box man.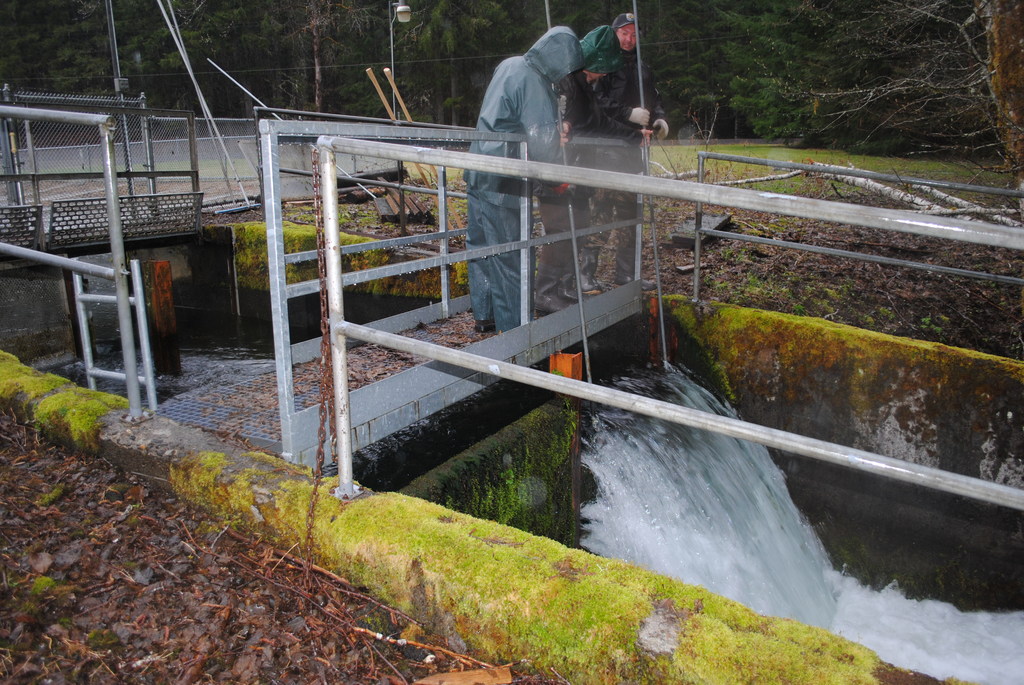
[529,22,614,313].
